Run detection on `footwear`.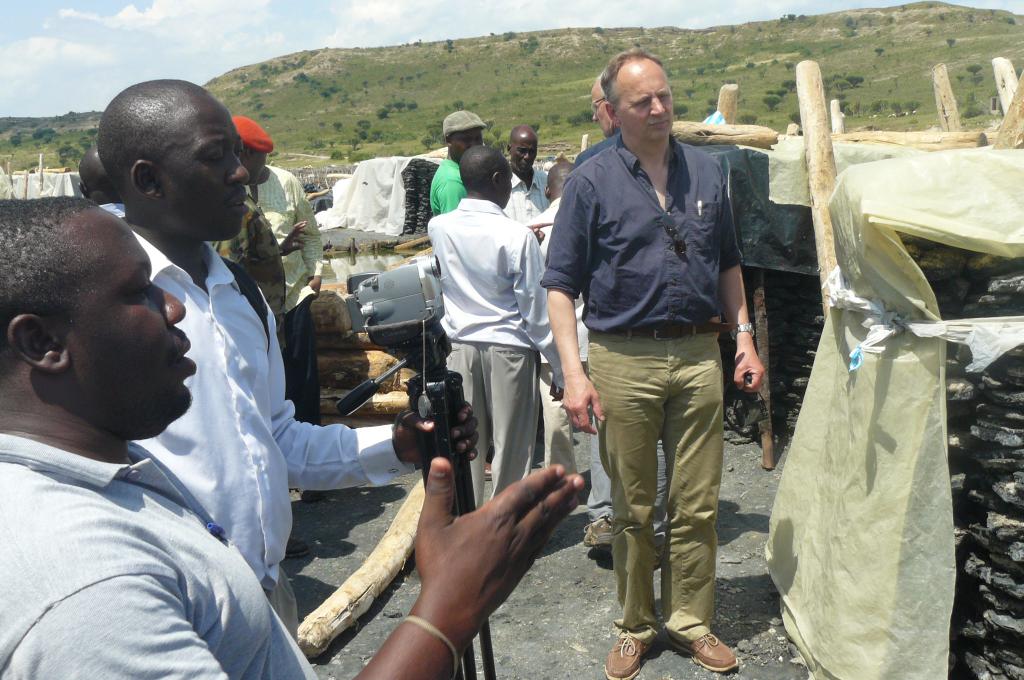
Result: l=283, t=538, r=307, b=559.
